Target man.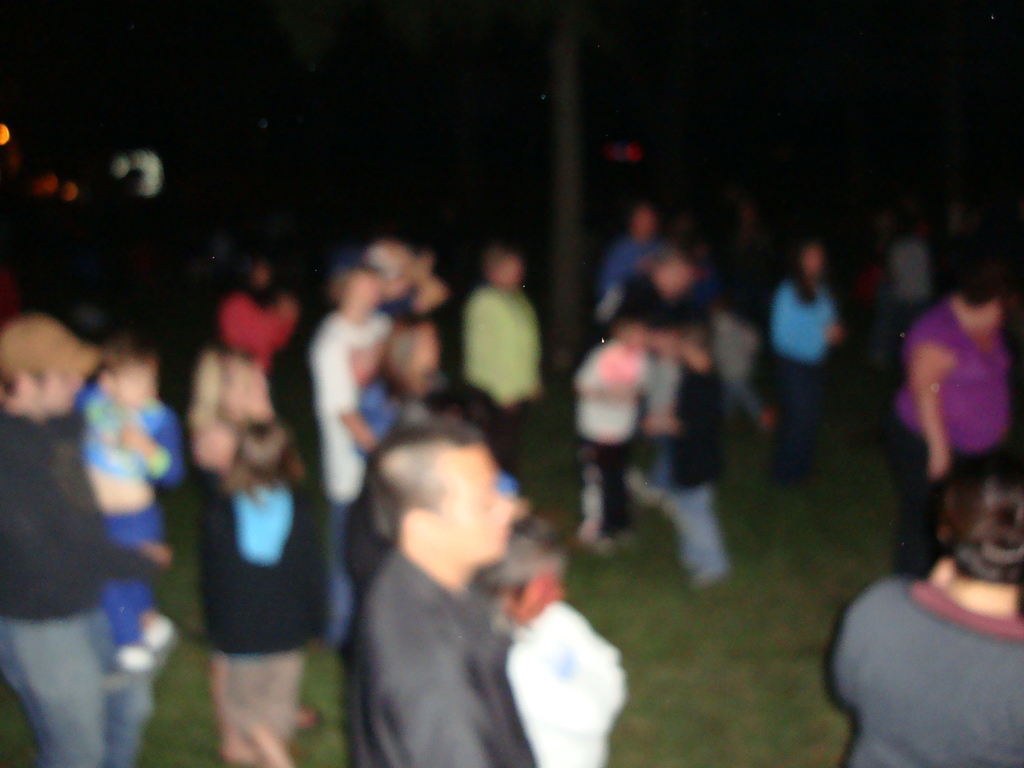
Target region: (left=0, top=311, right=165, bottom=764).
